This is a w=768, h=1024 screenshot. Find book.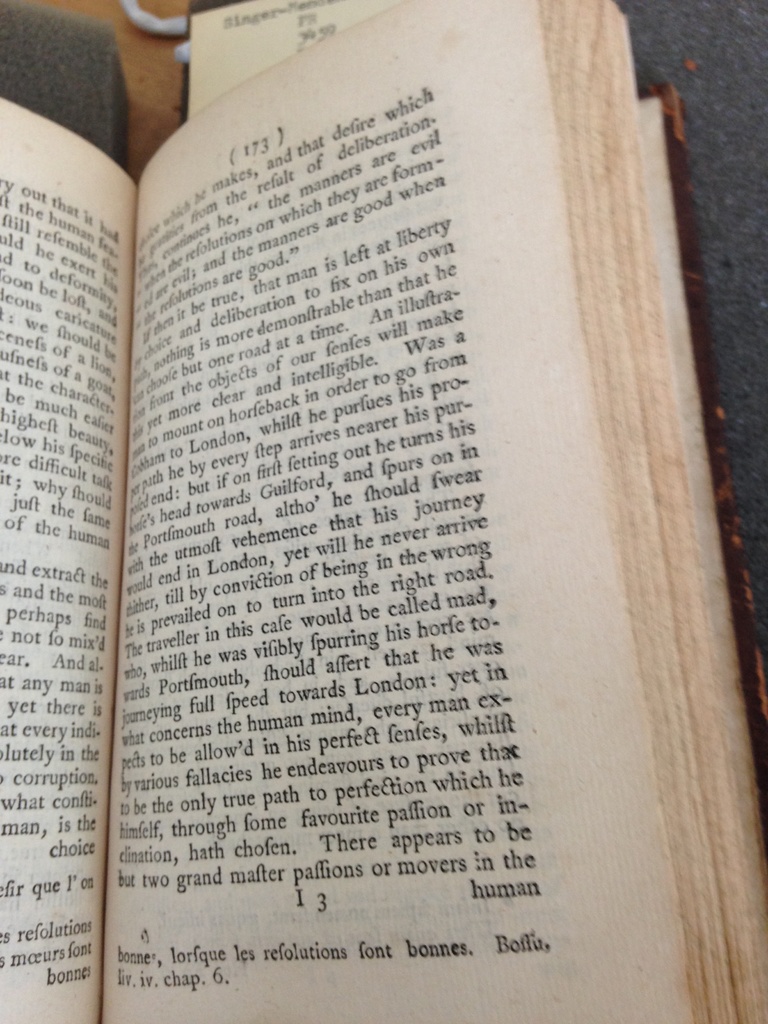
Bounding box: x1=0 y1=0 x2=767 y2=1023.
